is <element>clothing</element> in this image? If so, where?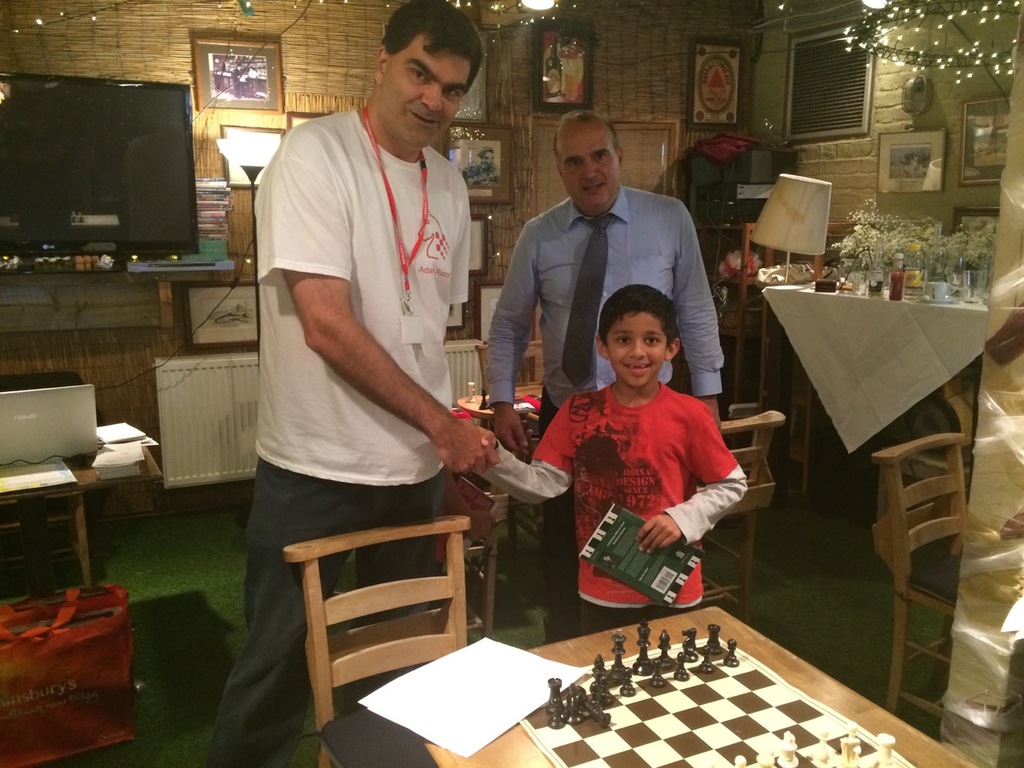
Yes, at select_region(489, 374, 753, 629).
